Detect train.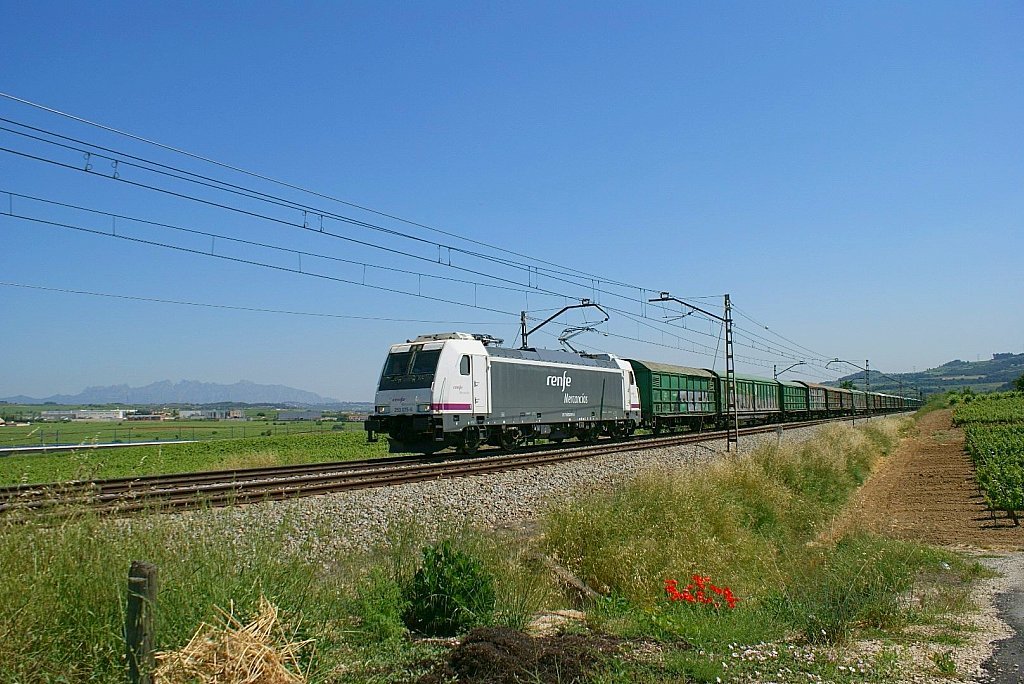
Detected at {"x1": 370, "y1": 295, "x2": 923, "y2": 468}.
